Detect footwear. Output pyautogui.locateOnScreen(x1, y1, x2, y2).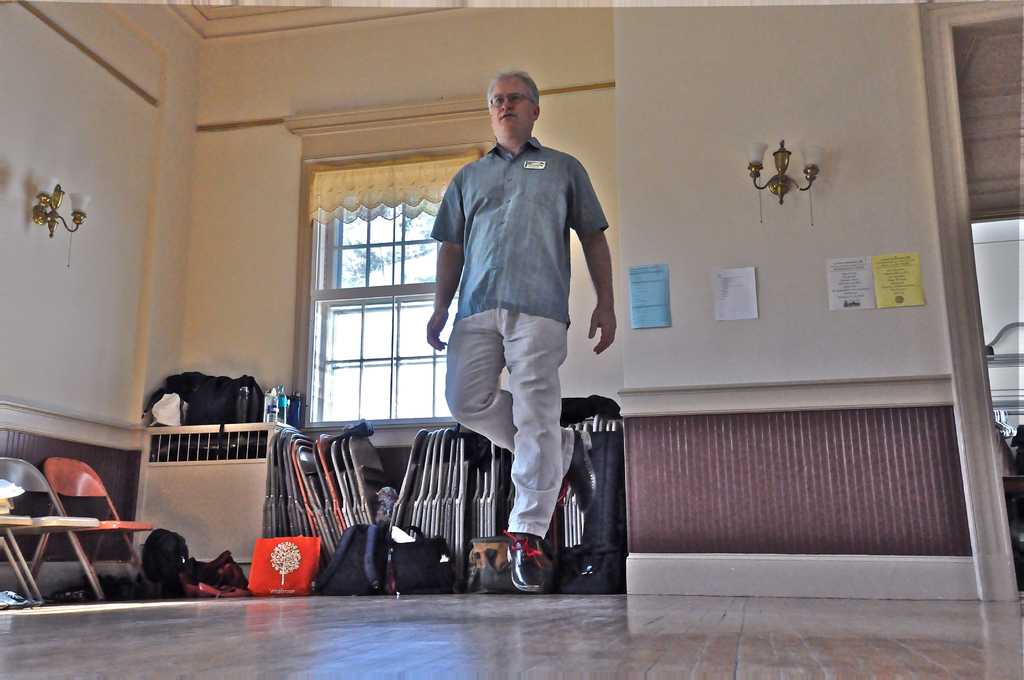
pyautogui.locateOnScreen(195, 583, 249, 596).
